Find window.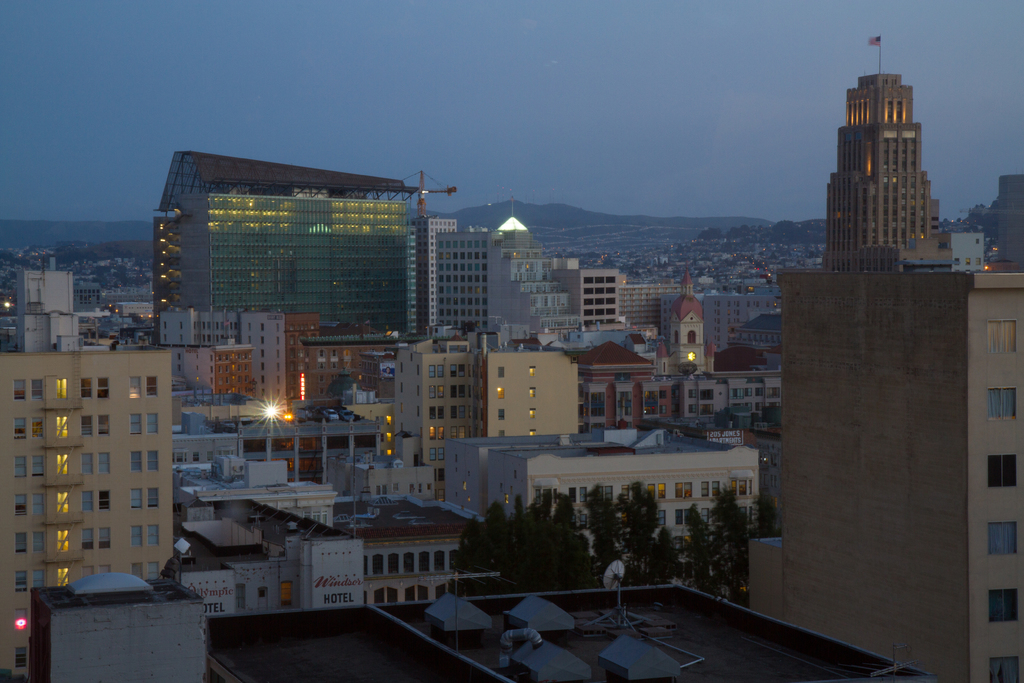
detection(404, 584, 416, 603).
